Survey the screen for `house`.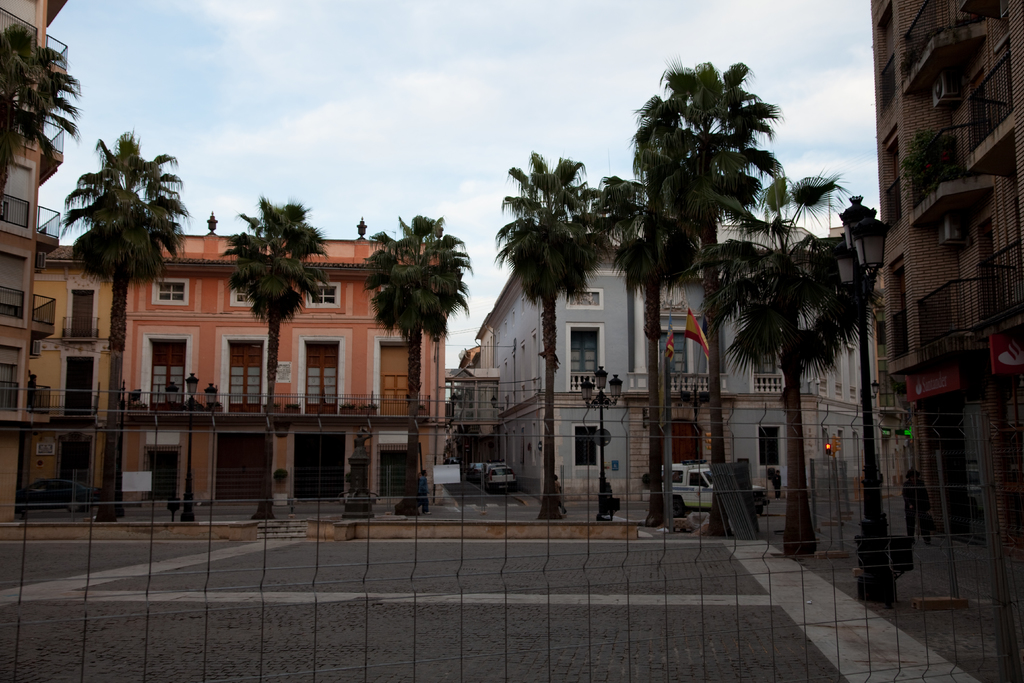
Survey found: select_region(474, 220, 897, 508).
